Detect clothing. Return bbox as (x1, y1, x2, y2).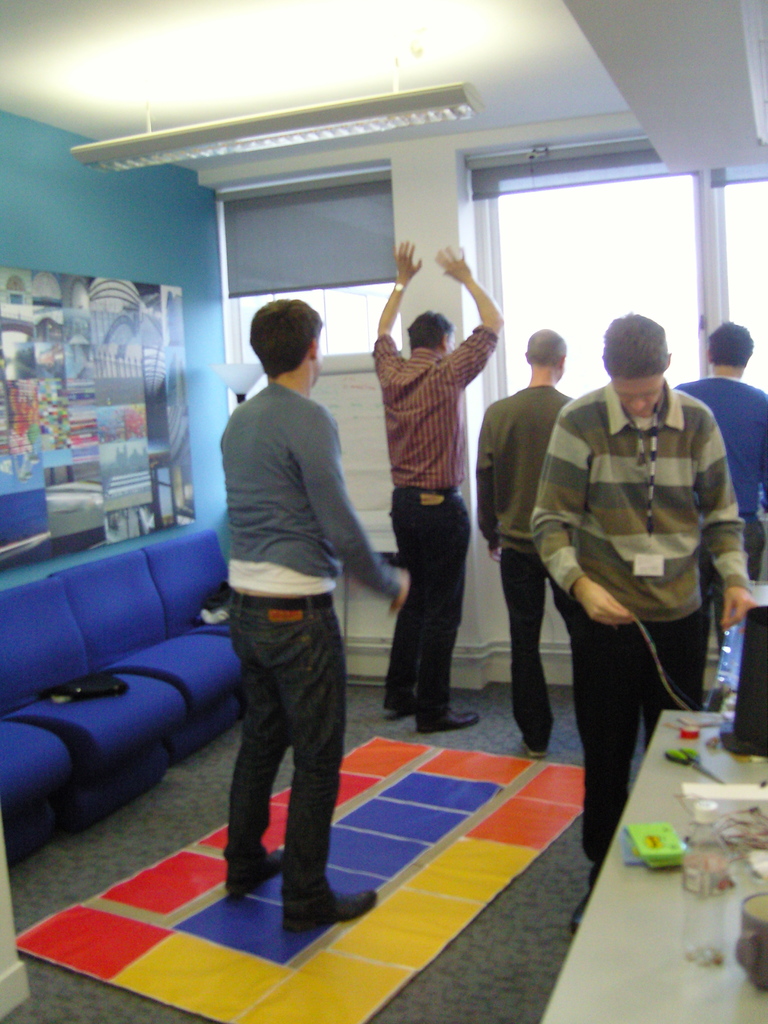
(378, 479, 474, 738).
